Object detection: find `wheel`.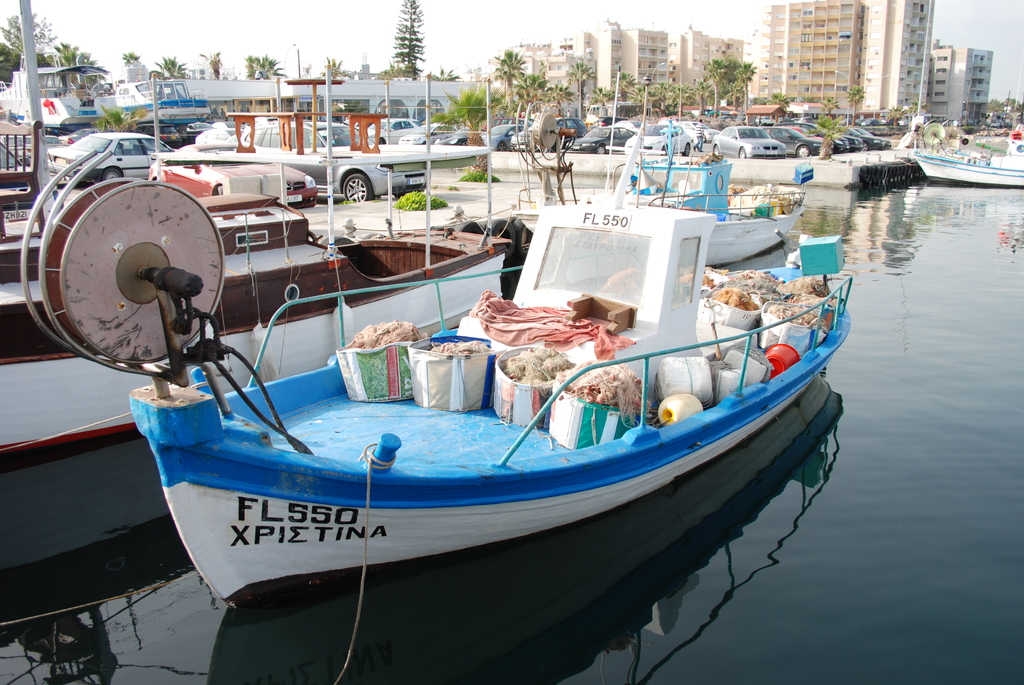
x1=598 y1=146 x2=609 y2=154.
